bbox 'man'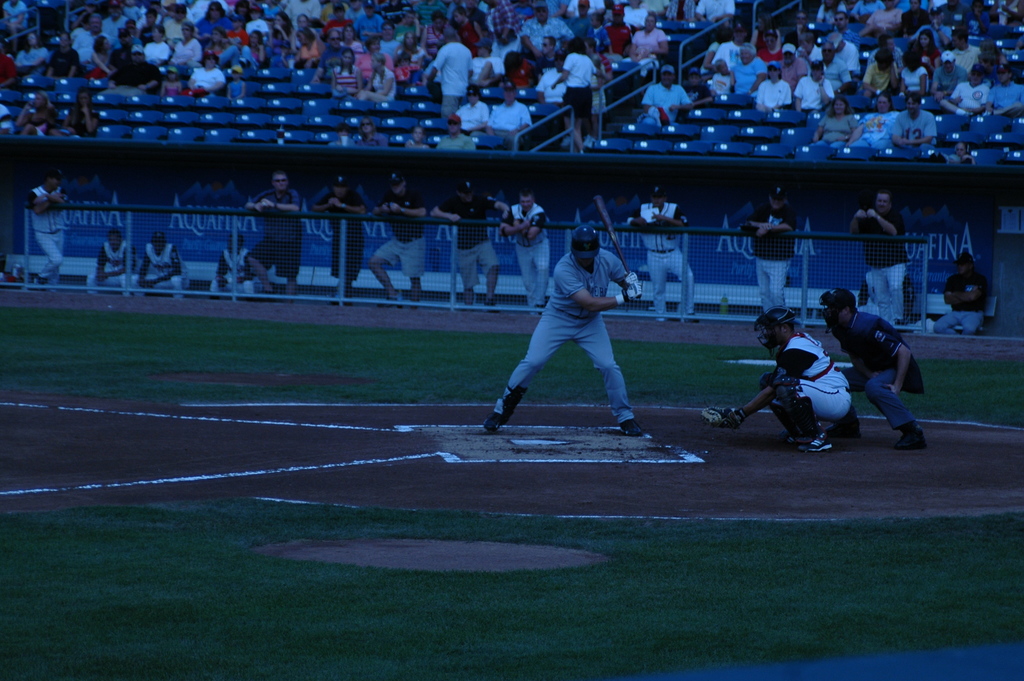
{"x1": 888, "y1": 92, "x2": 945, "y2": 152}
